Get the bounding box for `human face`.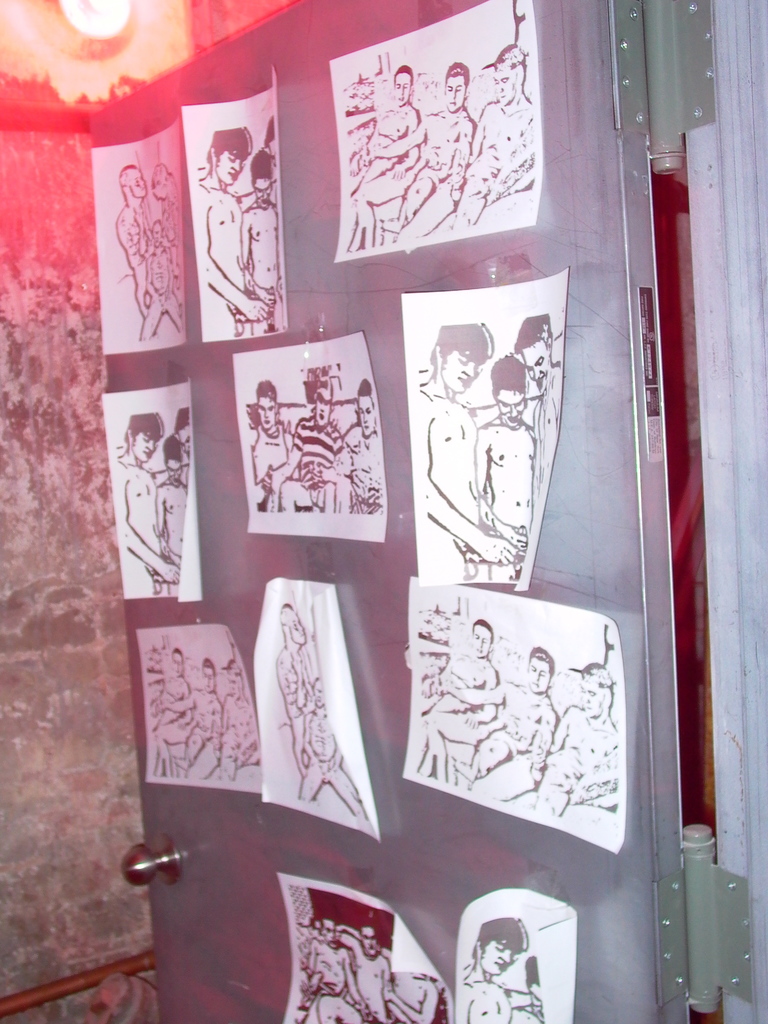
583/683/605/716.
